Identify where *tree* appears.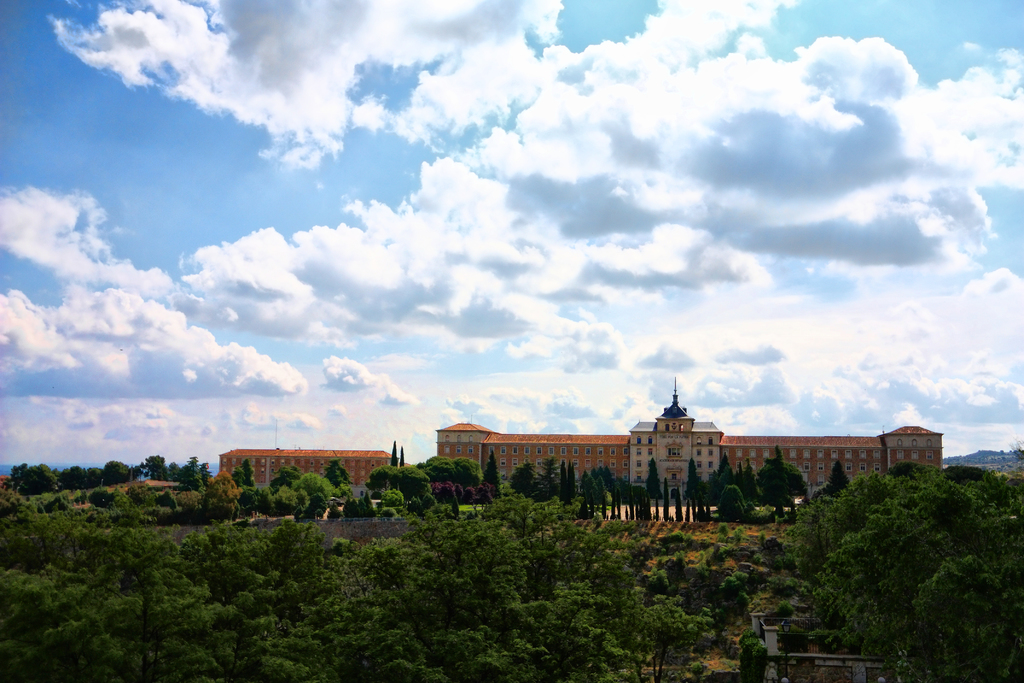
Appears at 230 459 257 493.
